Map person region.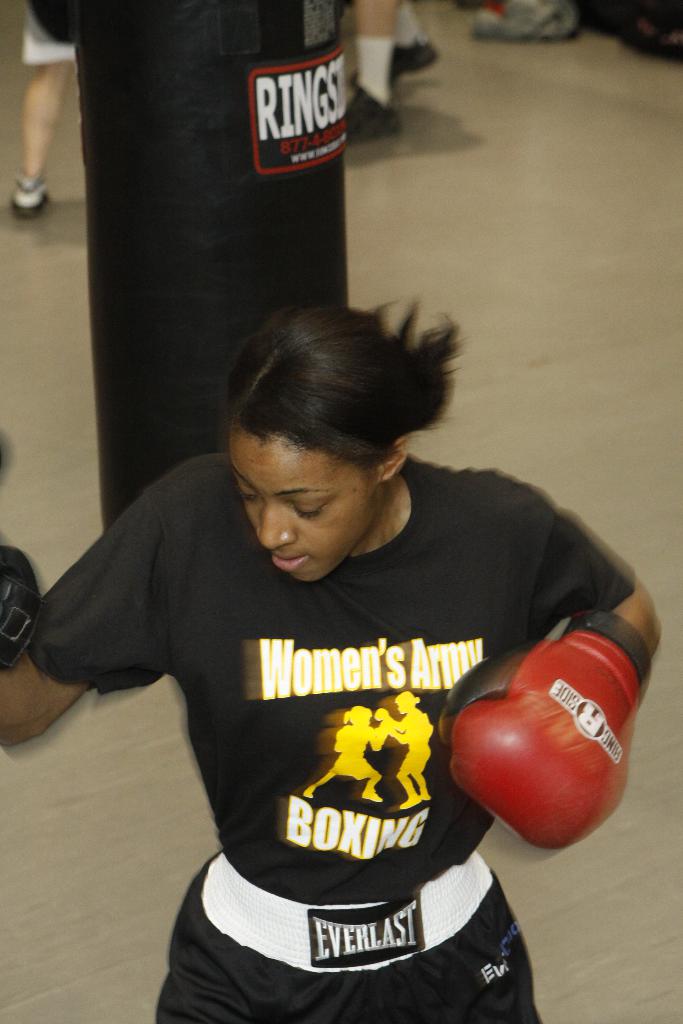
Mapped to [x1=352, y1=0, x2=441, y2=154].
